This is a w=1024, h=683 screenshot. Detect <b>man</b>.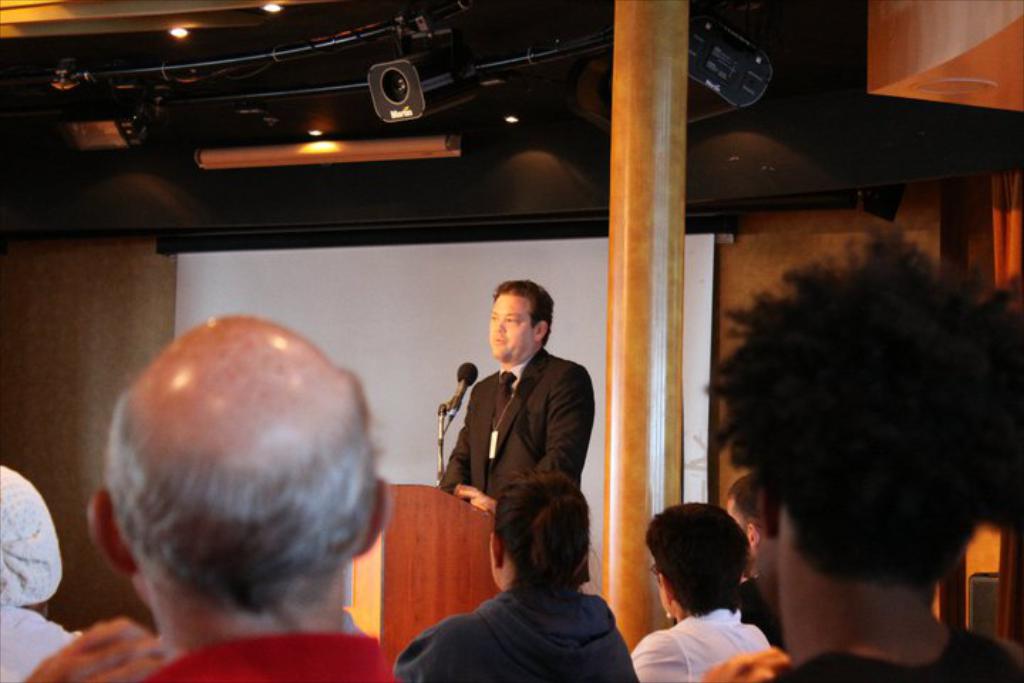
424, 290, 613, 615.
